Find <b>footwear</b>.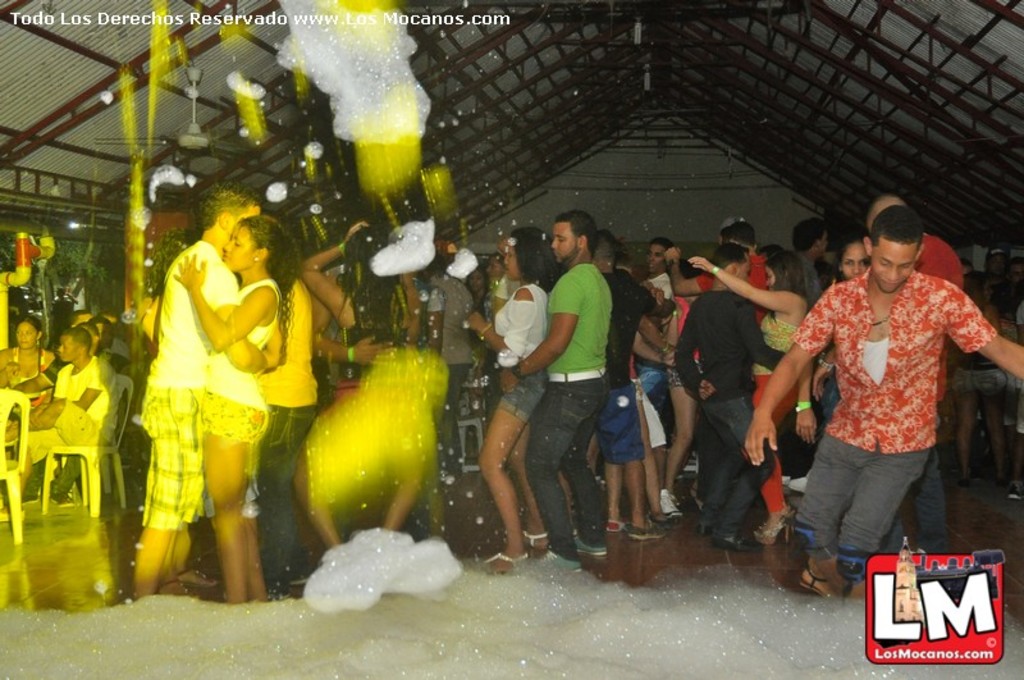
left=626, top=521, right=666, bottom=539.
